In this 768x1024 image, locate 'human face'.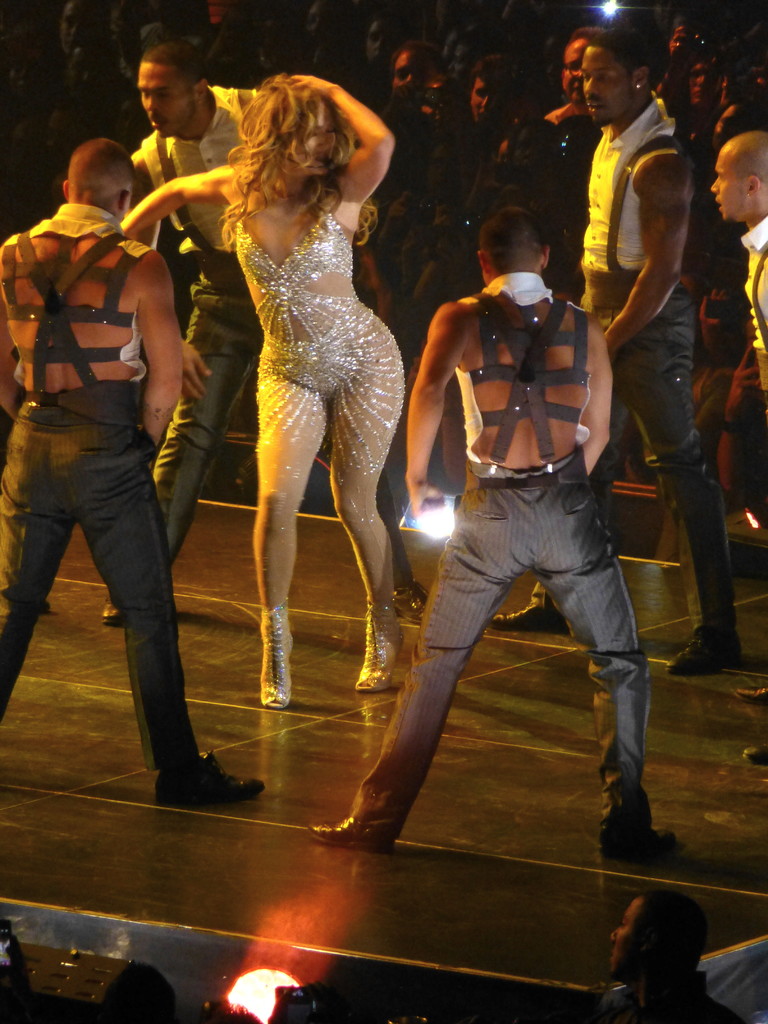
Bounding box: [558, 40, 593, 109].
